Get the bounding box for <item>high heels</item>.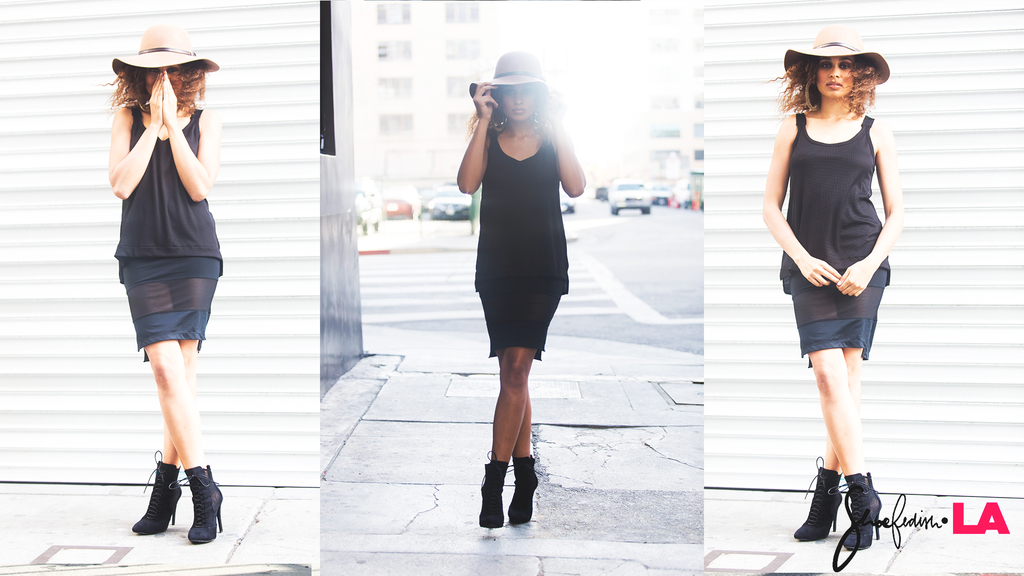
509, 456, 540, 526.
